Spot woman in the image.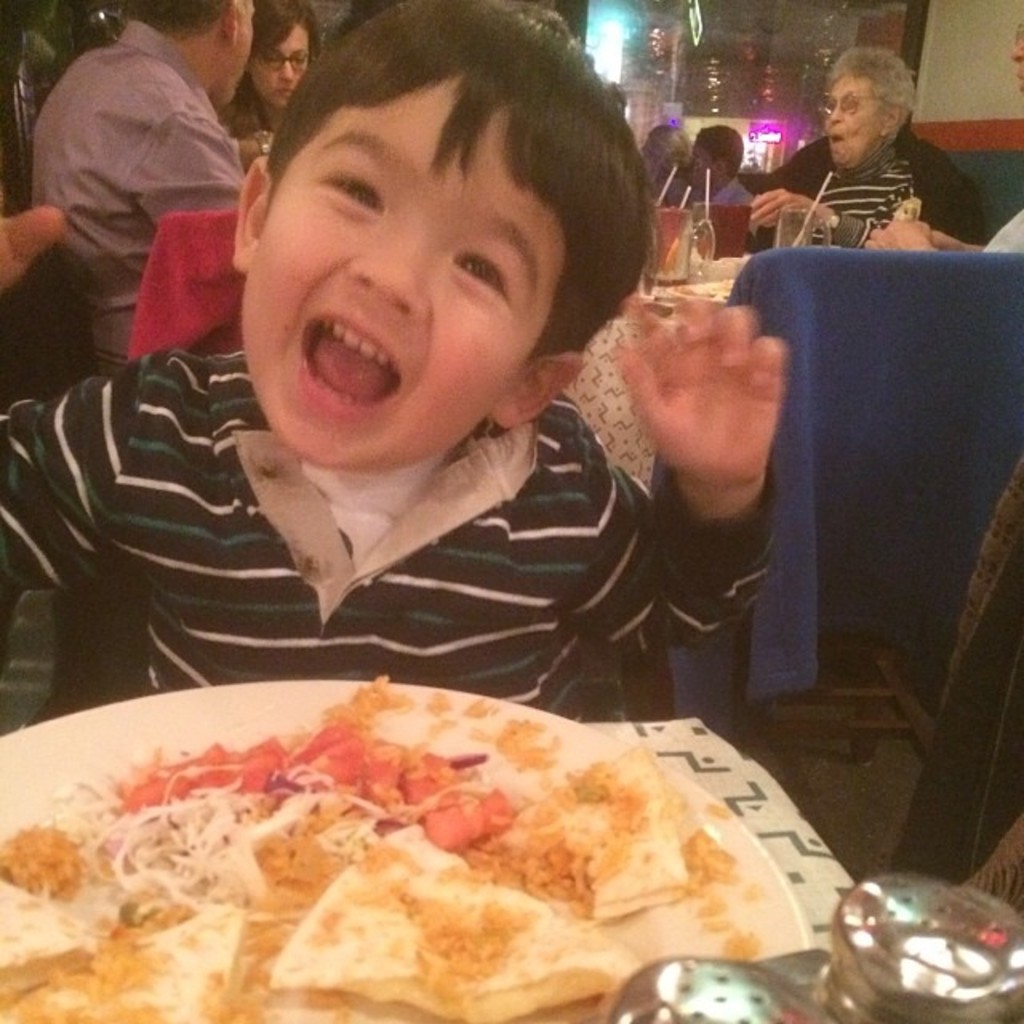
woman found at x1=218, y1=3, x2=318, y2=138.
